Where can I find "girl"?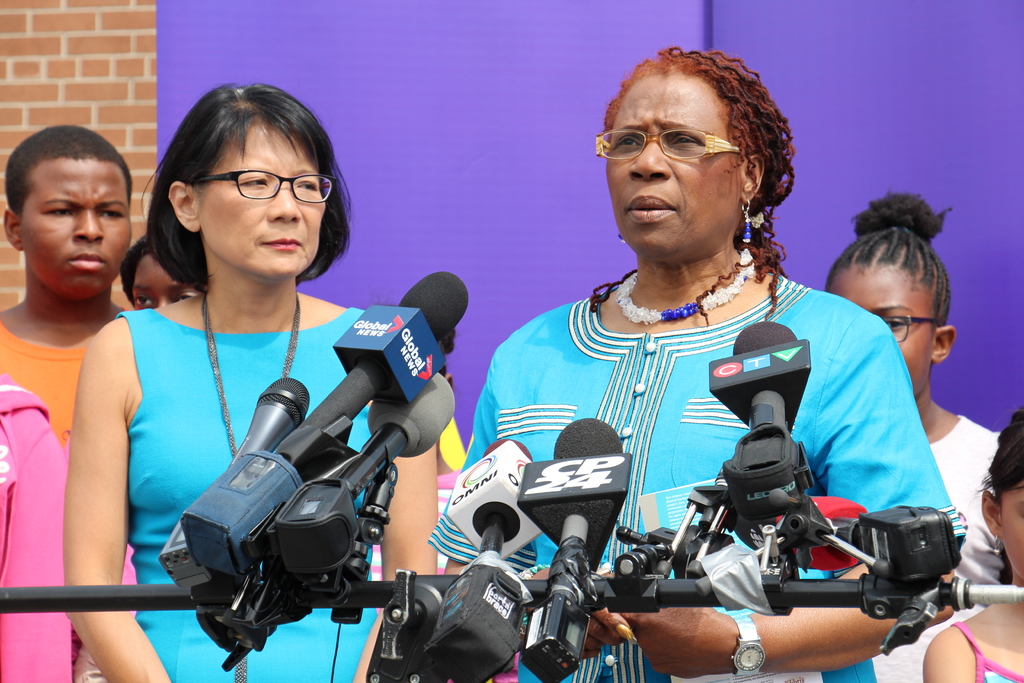
You can find it at (918,408,1023,682).
